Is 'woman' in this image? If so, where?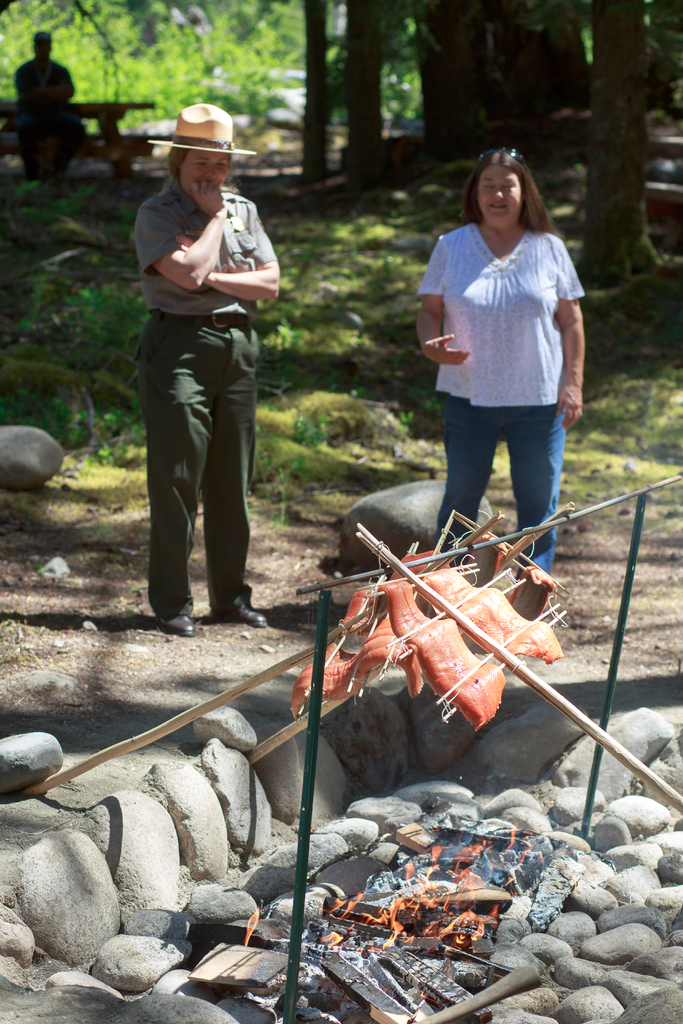
Yes, at detection(126, 104, 269, 636).
